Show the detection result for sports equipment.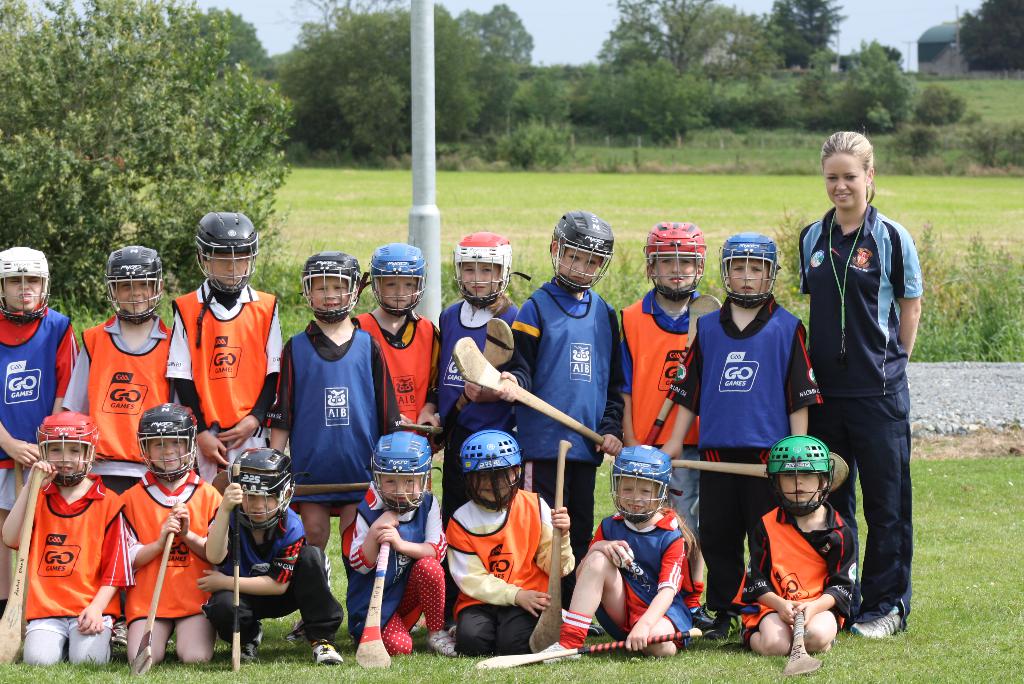
[x1=641, y1=221, x2=707, y2=305].
